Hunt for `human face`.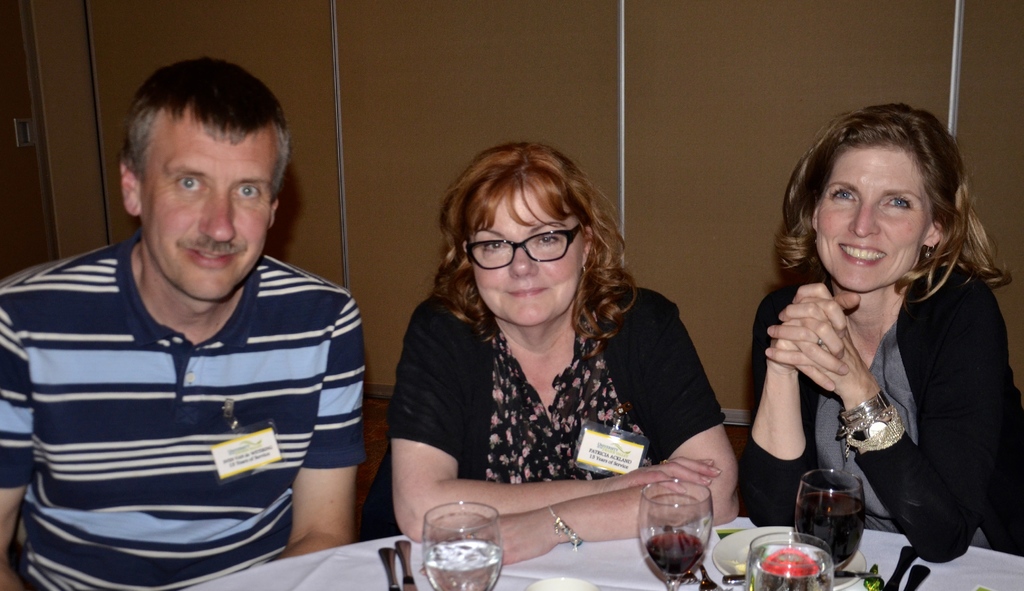
Hunted down at [left=473, top=190, right=586, bottom=326].
